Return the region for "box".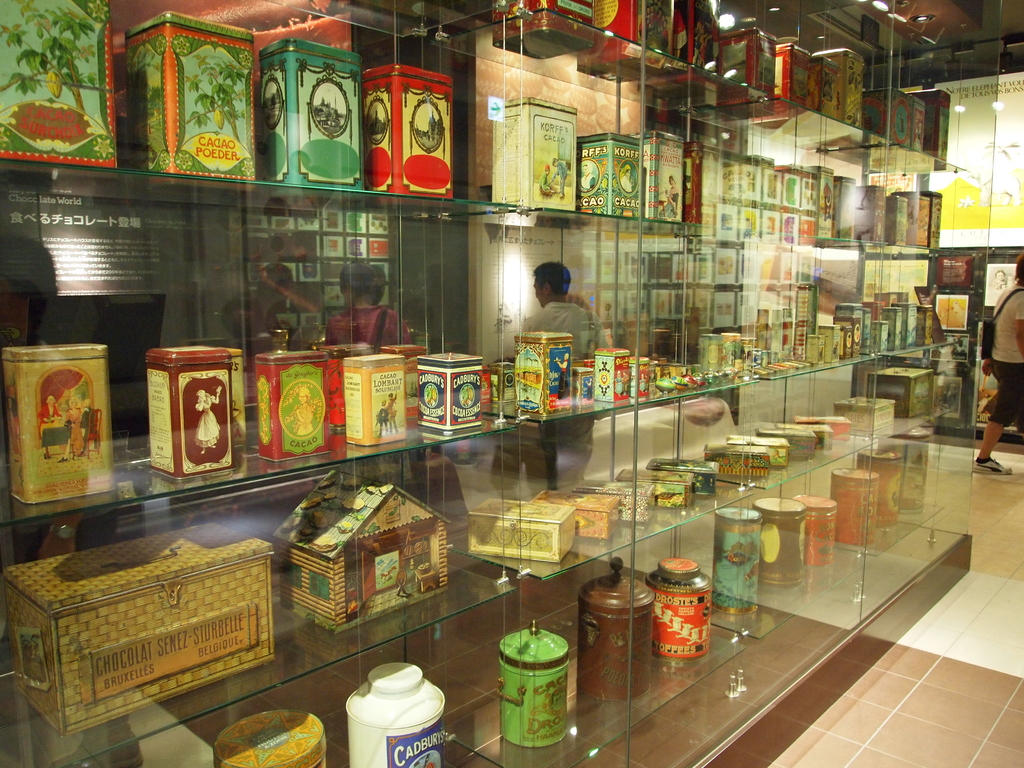
{"x1": 526, "y1": 490, "x2": 619, "y2": 547}.
